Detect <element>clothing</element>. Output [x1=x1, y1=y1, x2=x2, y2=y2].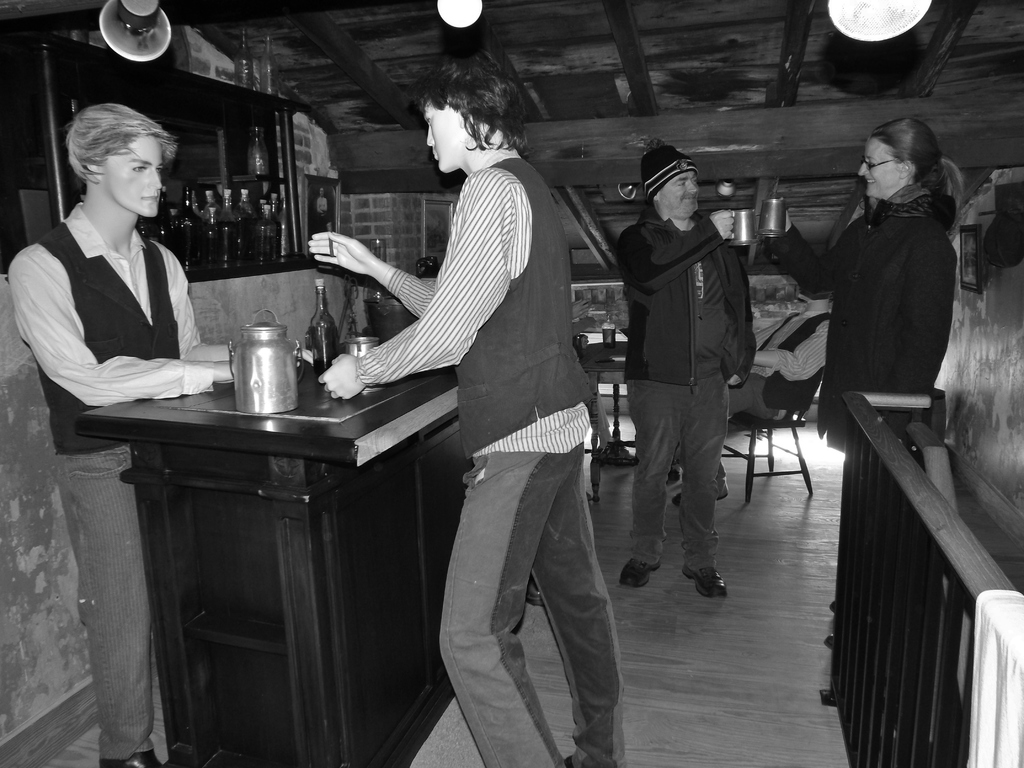
[x1=5, y1=196, x2=220, y2=762].
